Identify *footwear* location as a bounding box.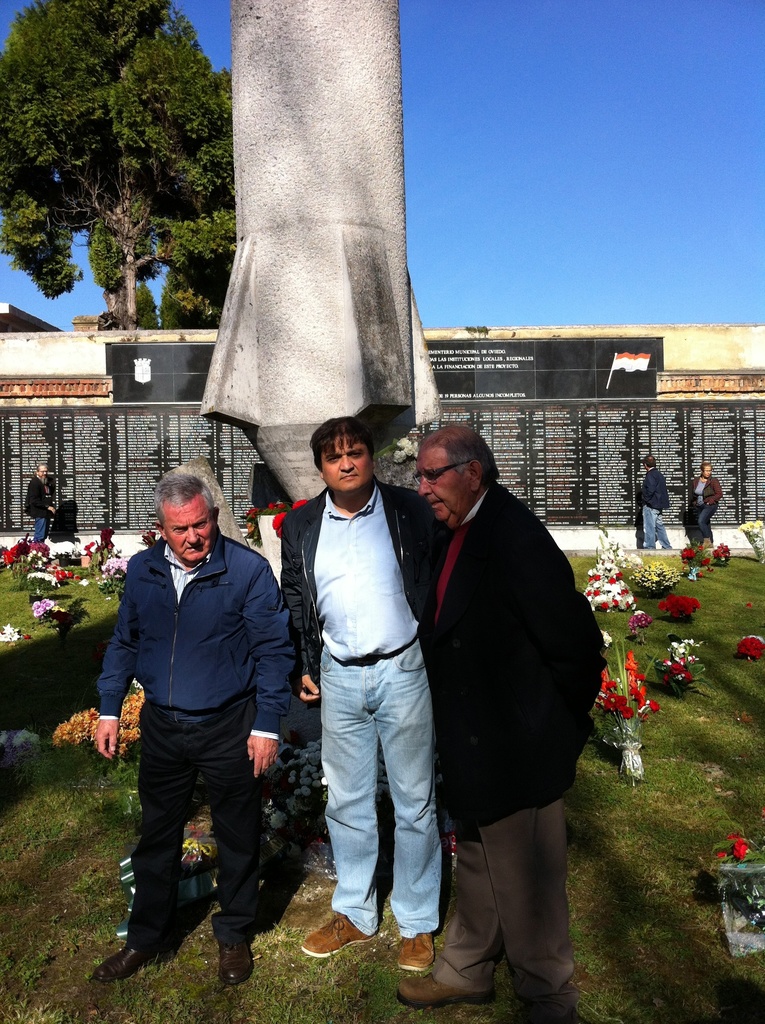
<region>218, 942, 256, 982</region>.
